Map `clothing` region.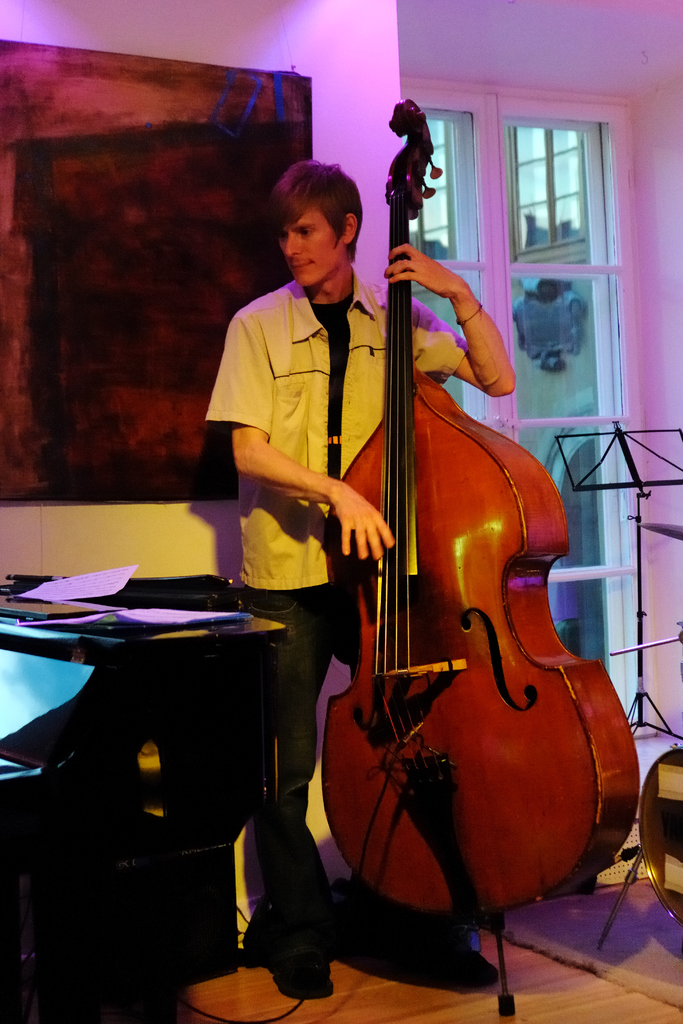
Mapped to bbox=(246, 566, 397, 1016).
